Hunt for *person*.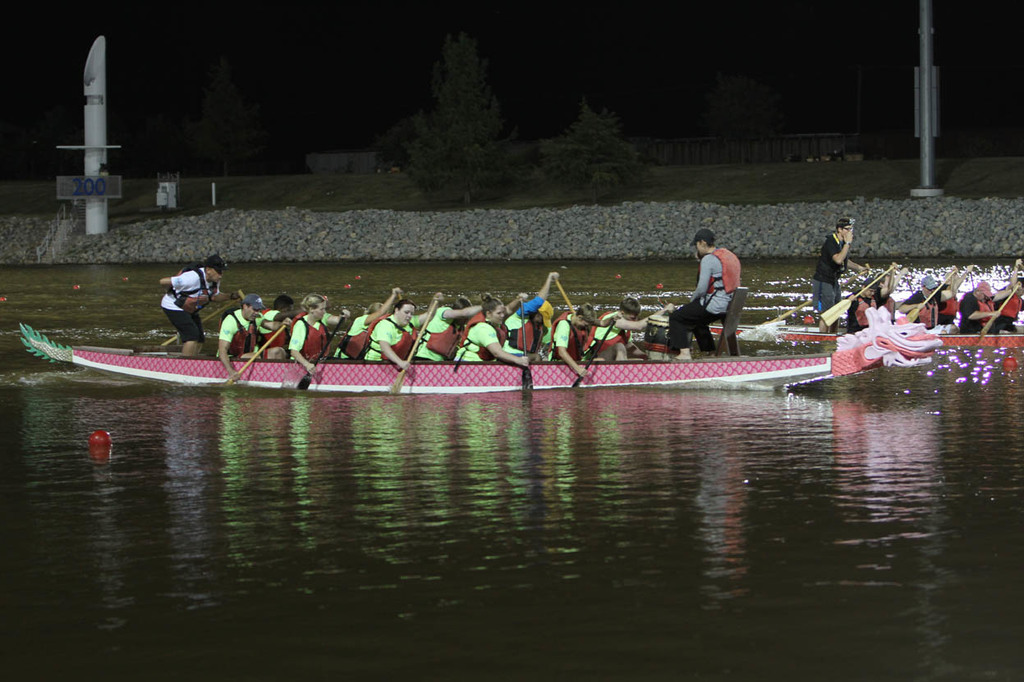
Hunted down at x1=848, y1=255, x2=1018, y2=353.
